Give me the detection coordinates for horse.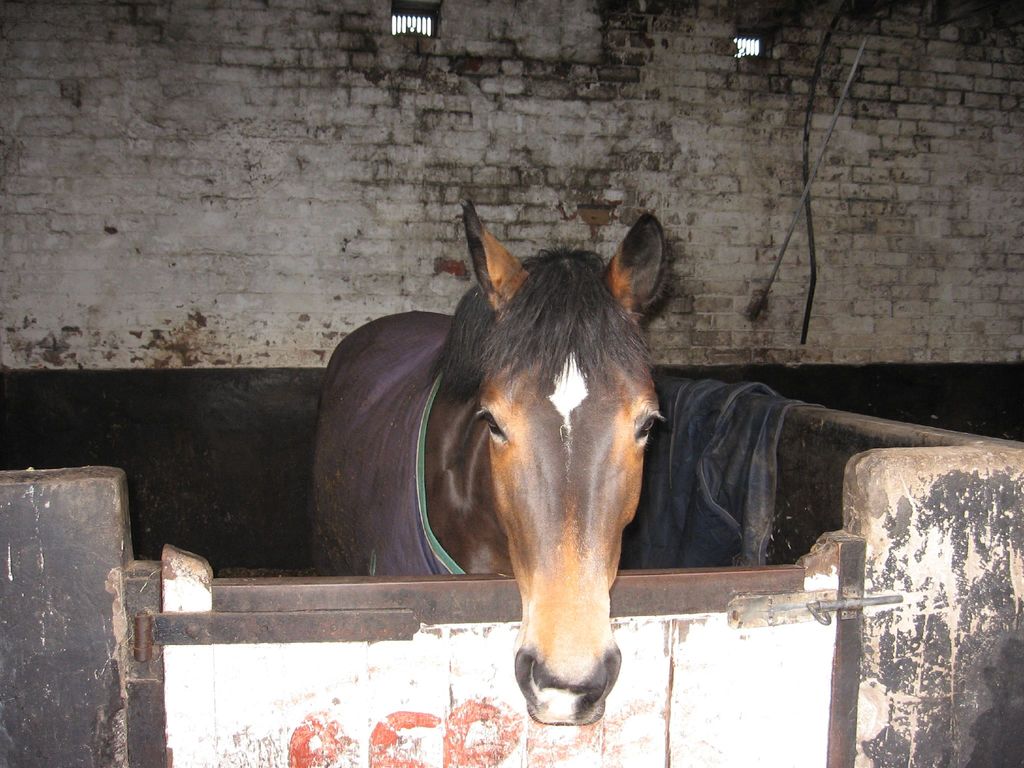
box=[308, 196, 664, 729].
